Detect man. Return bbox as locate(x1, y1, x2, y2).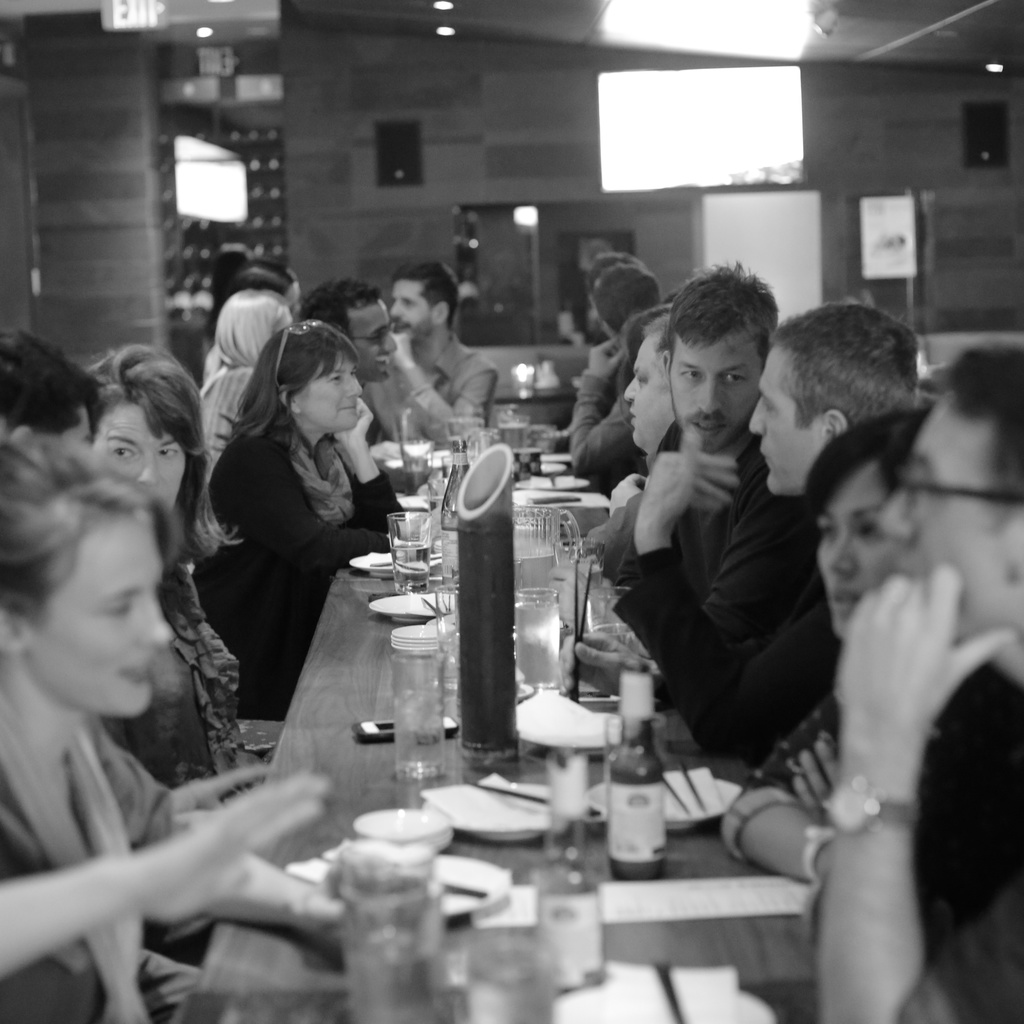
locate(588, 248, 772, 641).
